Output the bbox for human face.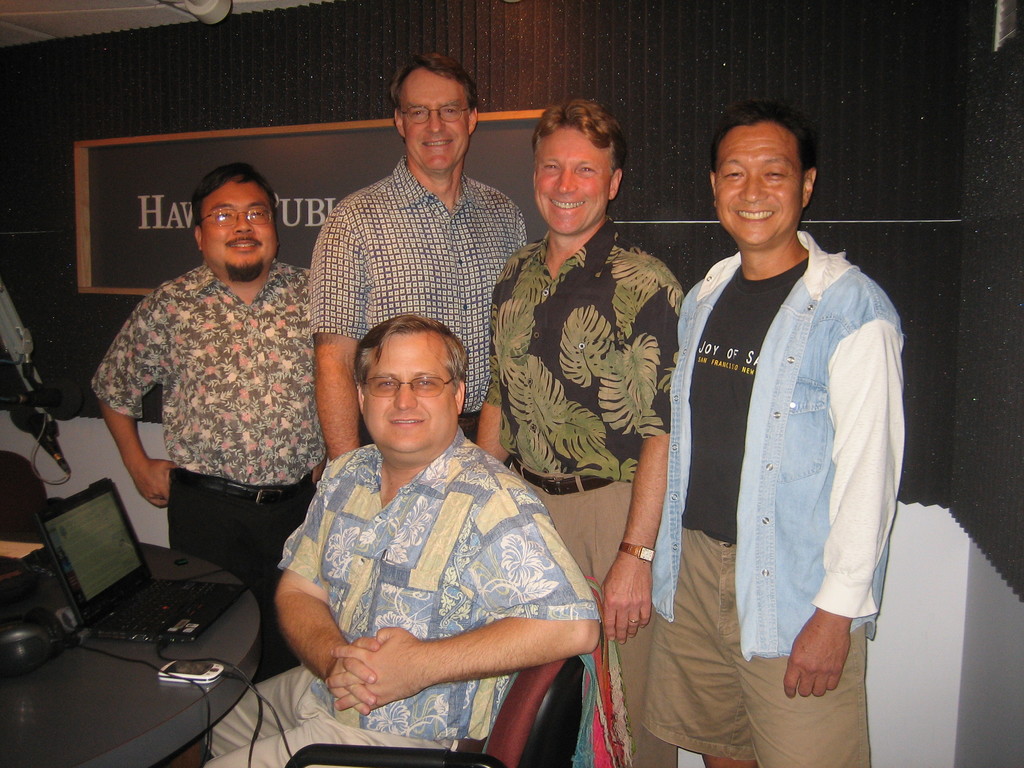
box=[403, 69, 468, 168].
